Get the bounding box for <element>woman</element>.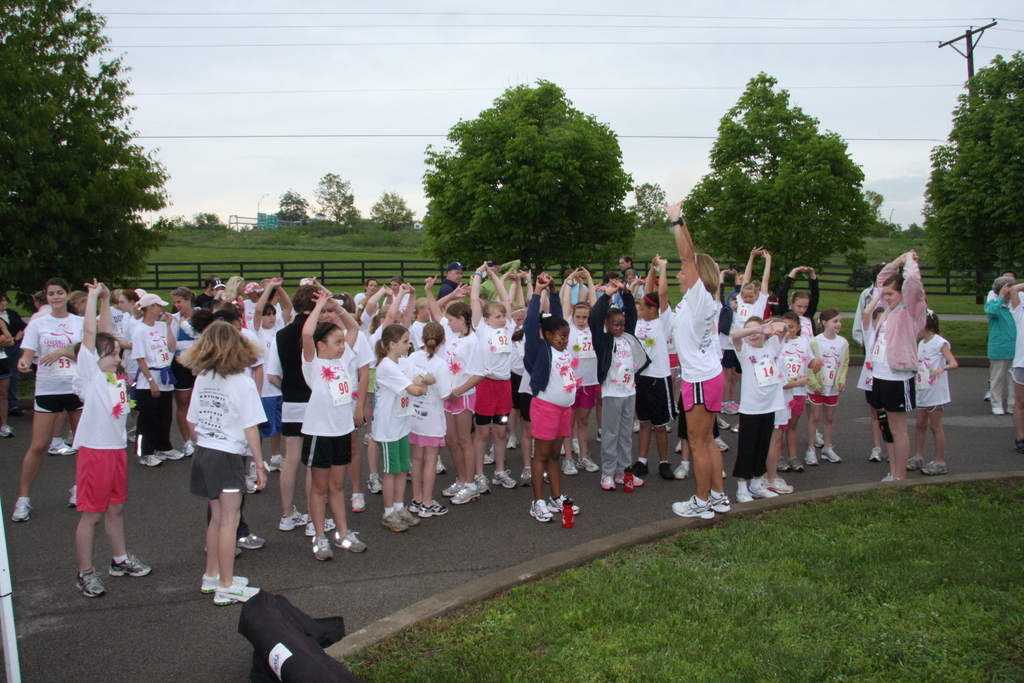
10 273 97 526.
